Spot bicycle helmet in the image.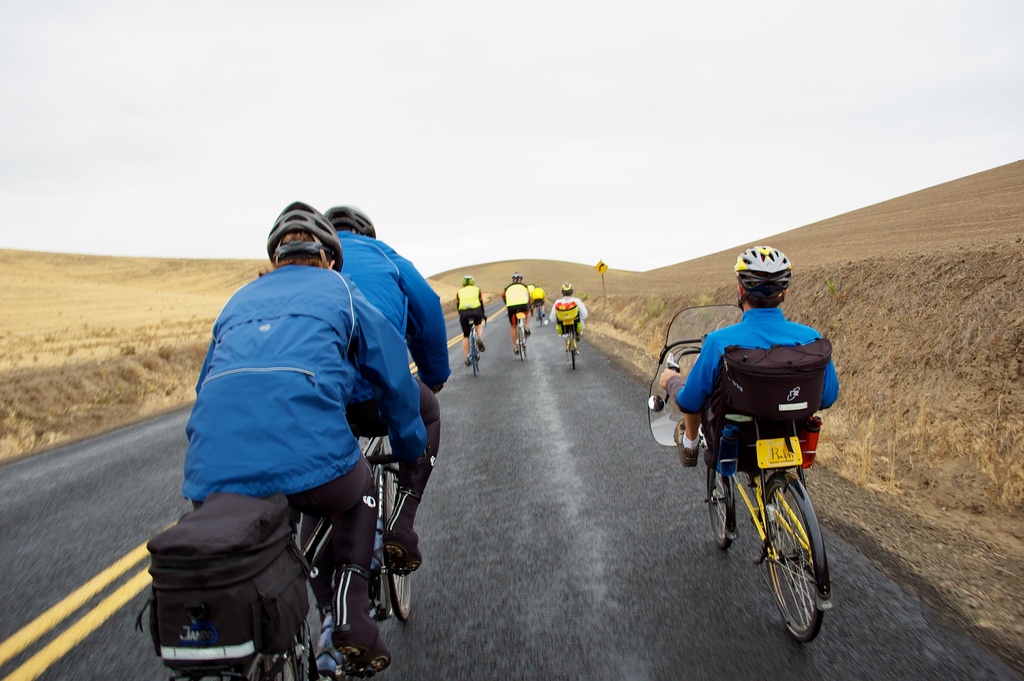
bicycle helmet found at [739, 245, 795, 297].
